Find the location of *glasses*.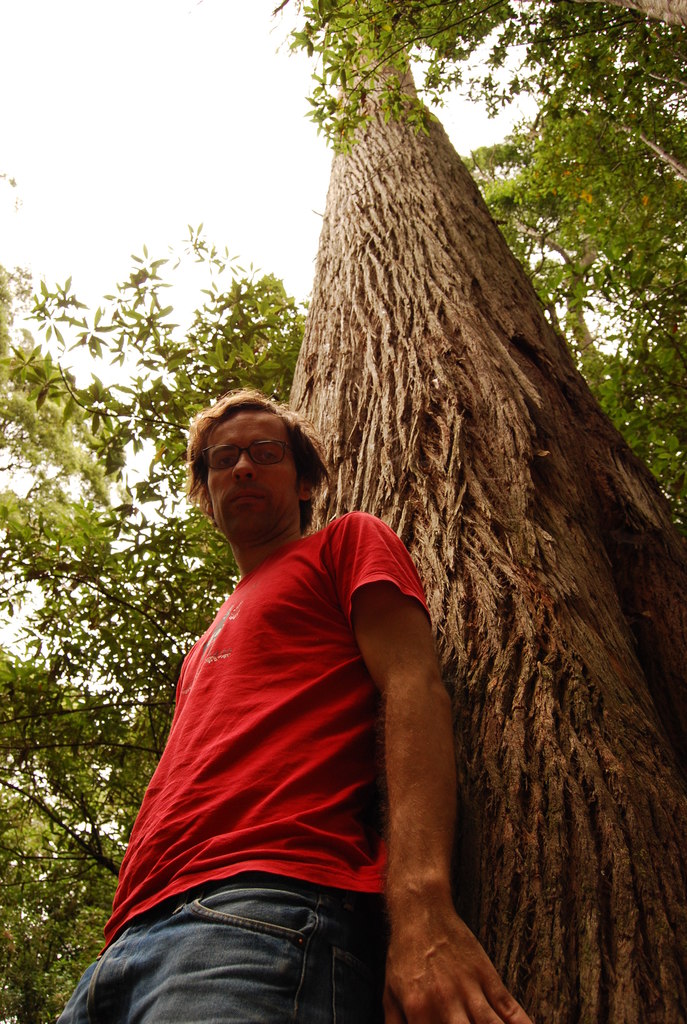
Location: locate(208, 447, 295, 469).
